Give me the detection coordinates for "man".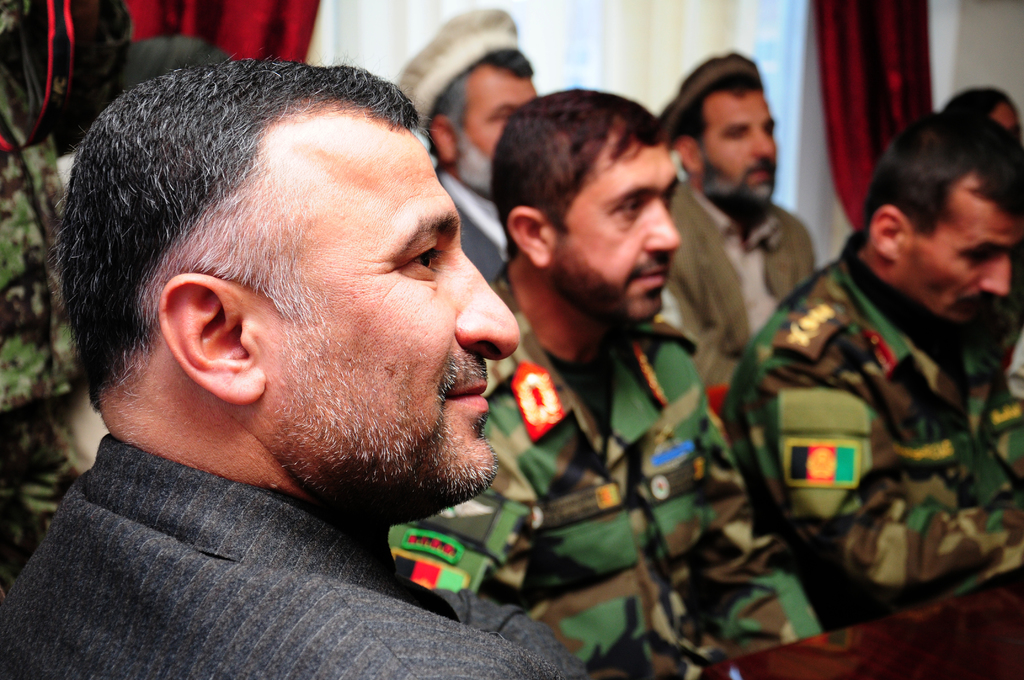
locate(397, 10, 536, 287).
